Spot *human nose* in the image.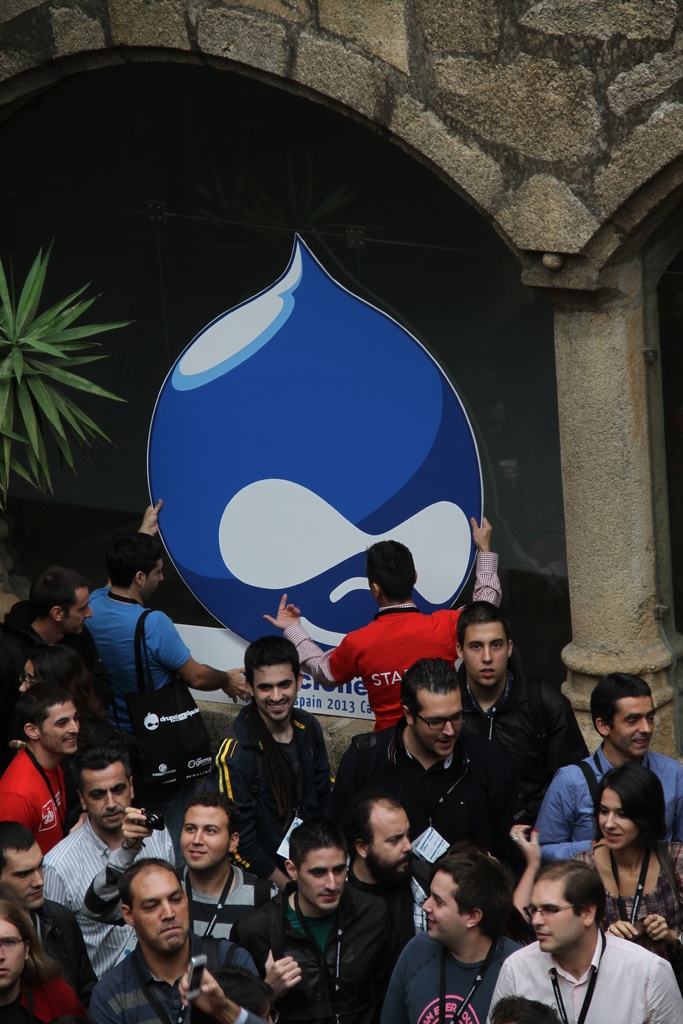
*human nose* found at 0 947 4 959.
